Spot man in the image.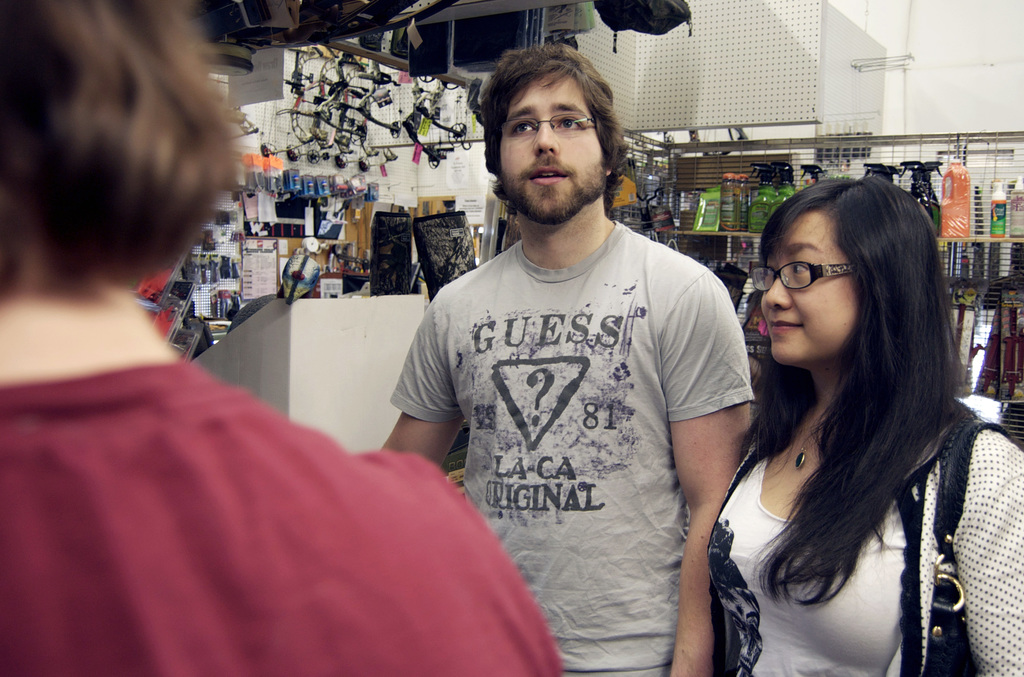
man found at (376, 40, 753, 676).
